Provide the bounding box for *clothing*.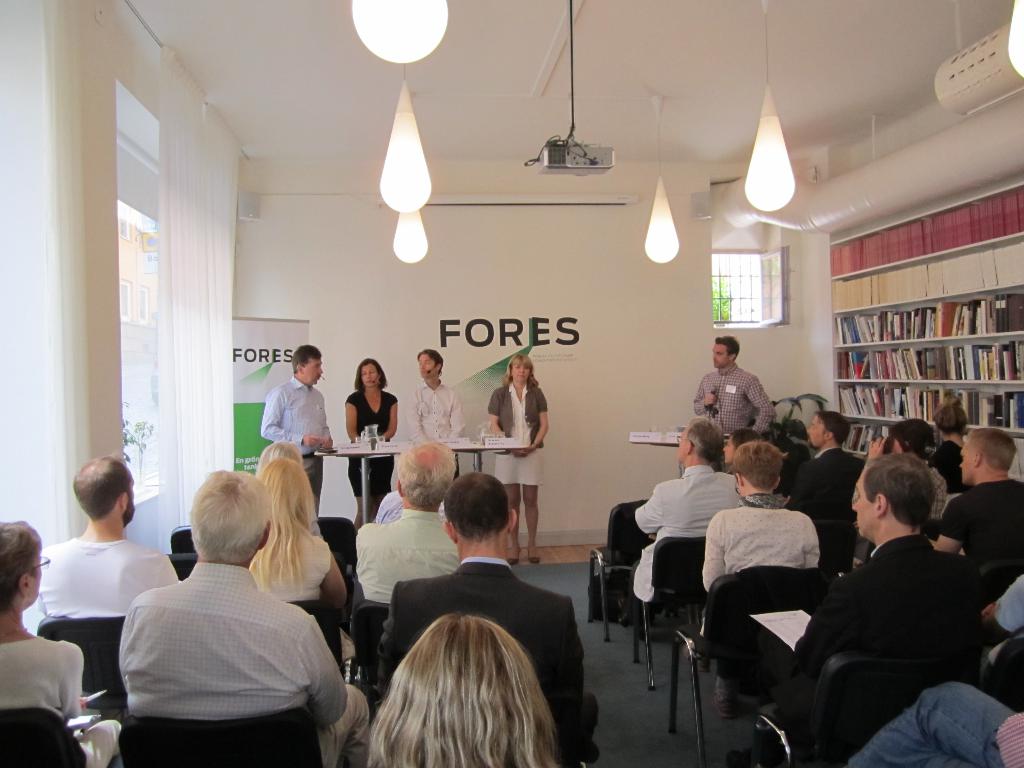
(left=376, top=484, right=447, bottom=525).
